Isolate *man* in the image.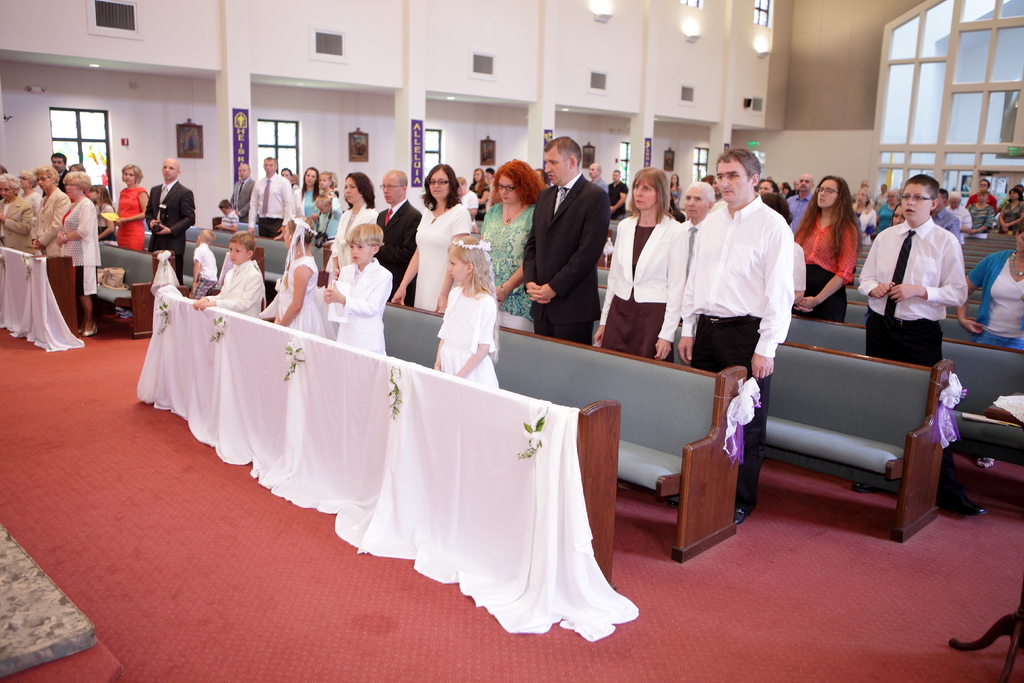
Isolated region: <region>516, 140, 623, 351</region>.
